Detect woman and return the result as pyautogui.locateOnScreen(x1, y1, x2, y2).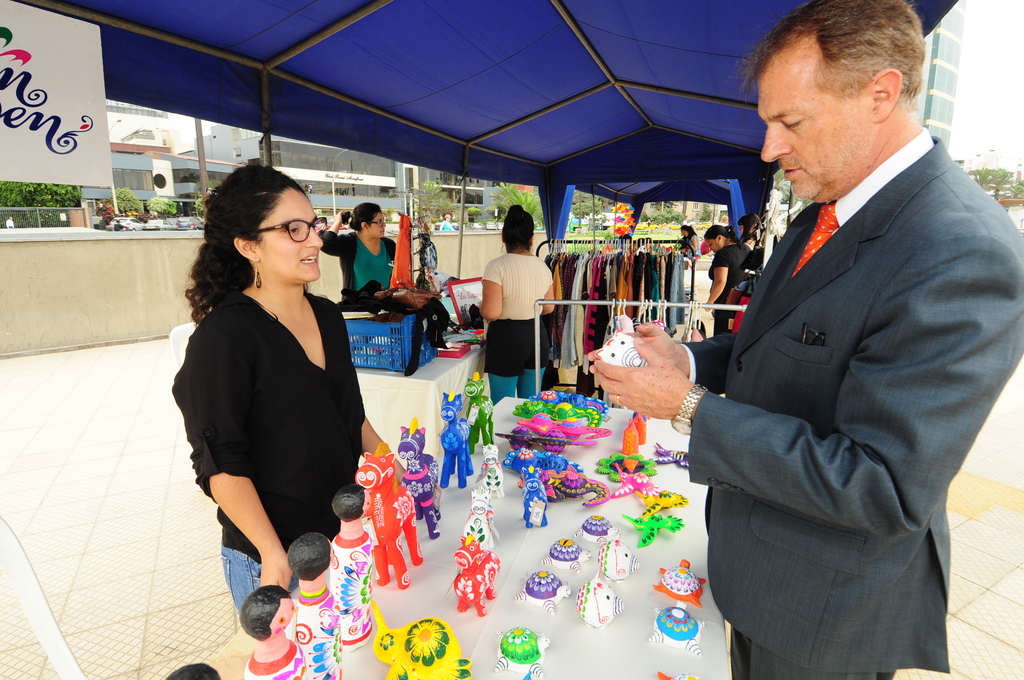
pyautogui.locateOnScreen(319, 198, 424, 298).
